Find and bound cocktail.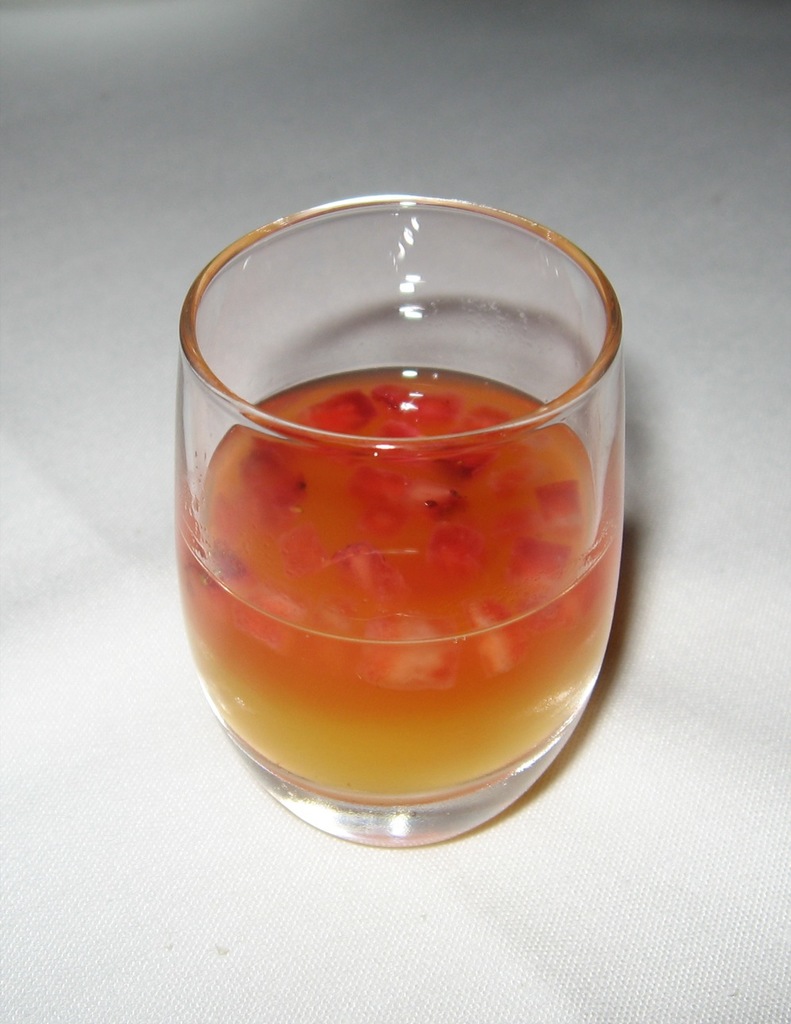
Bound: x1=183, y1=161, x2=627, y2=921.
